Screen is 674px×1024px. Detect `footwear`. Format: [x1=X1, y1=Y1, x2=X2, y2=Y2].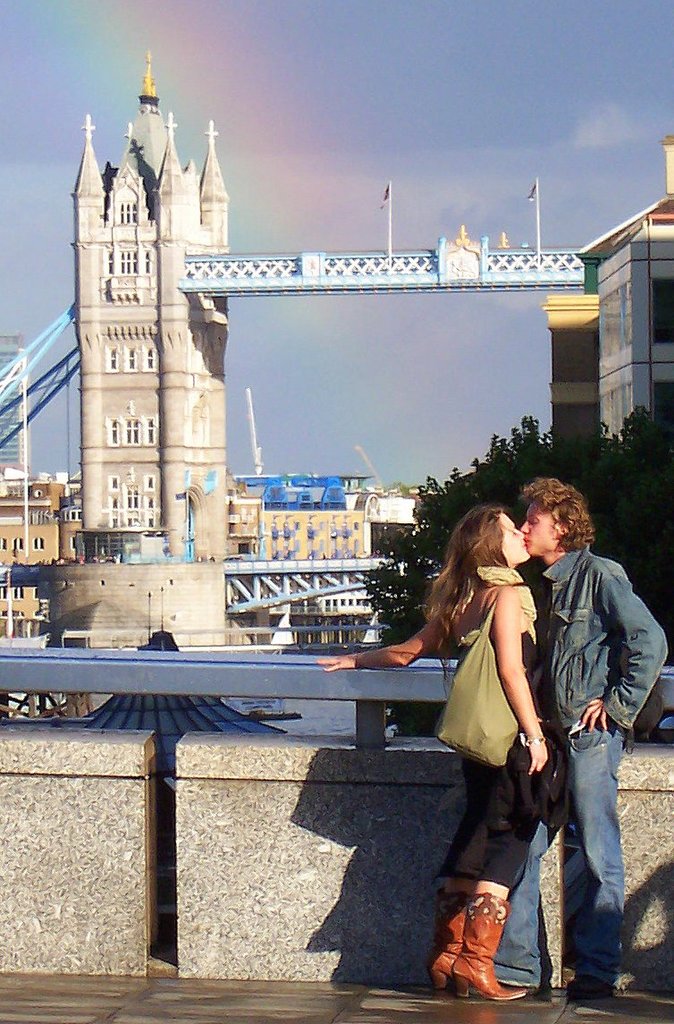
[x1=565, y1=969, x2=616, y2=1000].
